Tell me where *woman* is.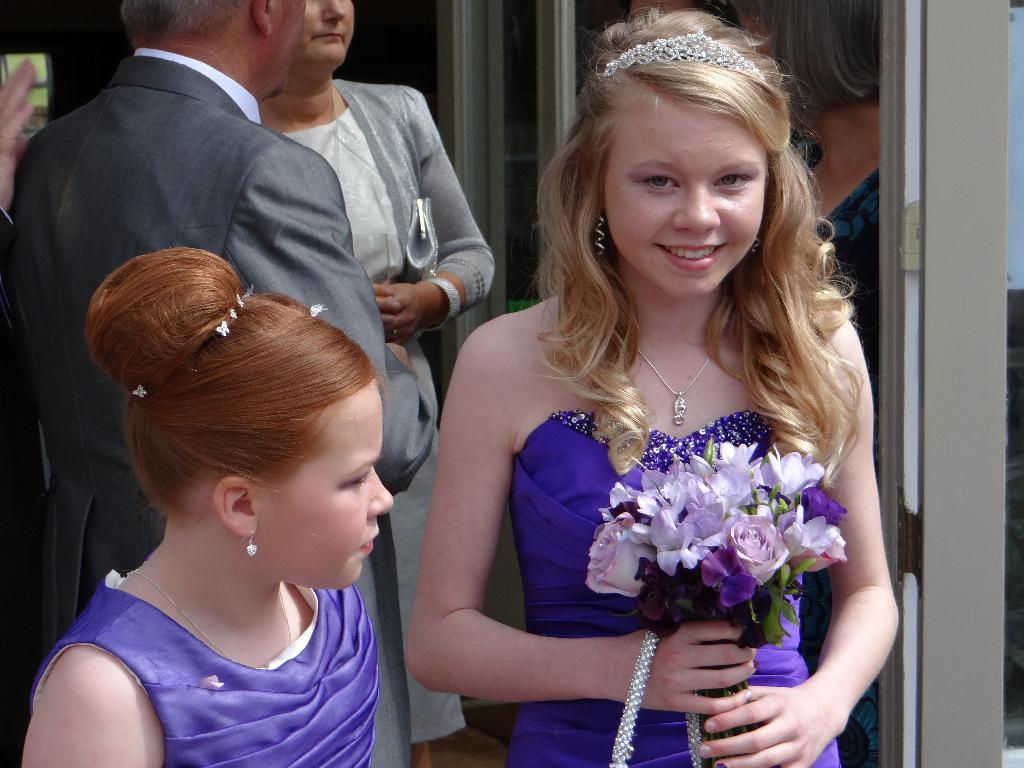
*woman* is at 255,0,499,767.
